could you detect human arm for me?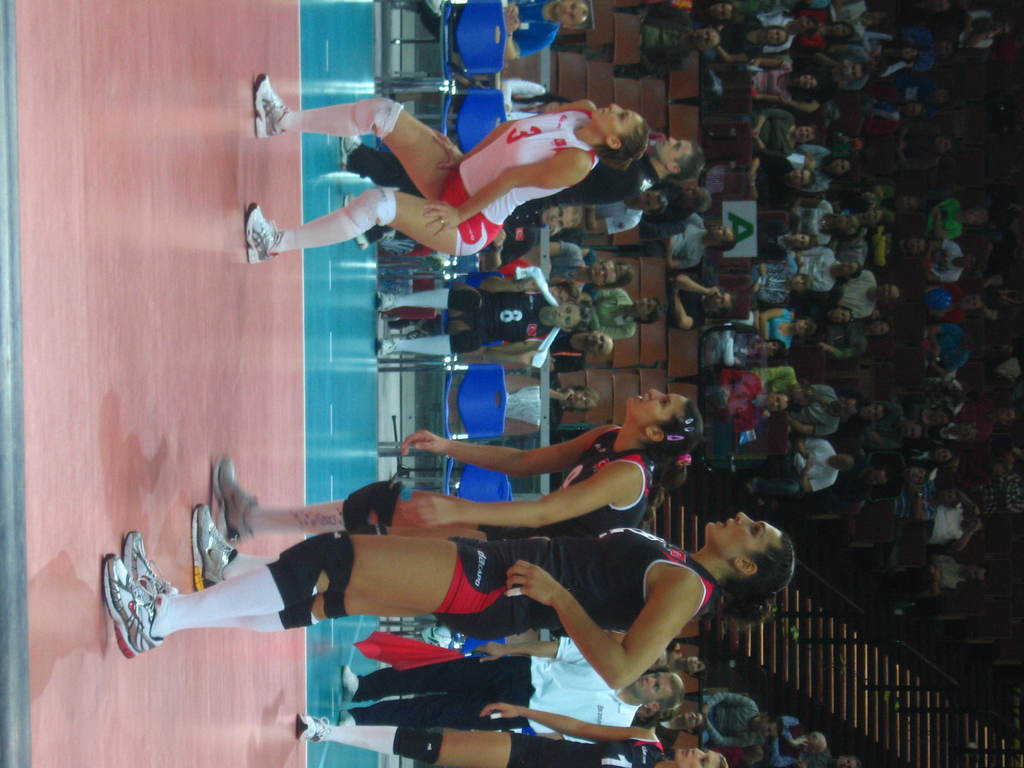
Detection result: [748, 155, 796, 175].
